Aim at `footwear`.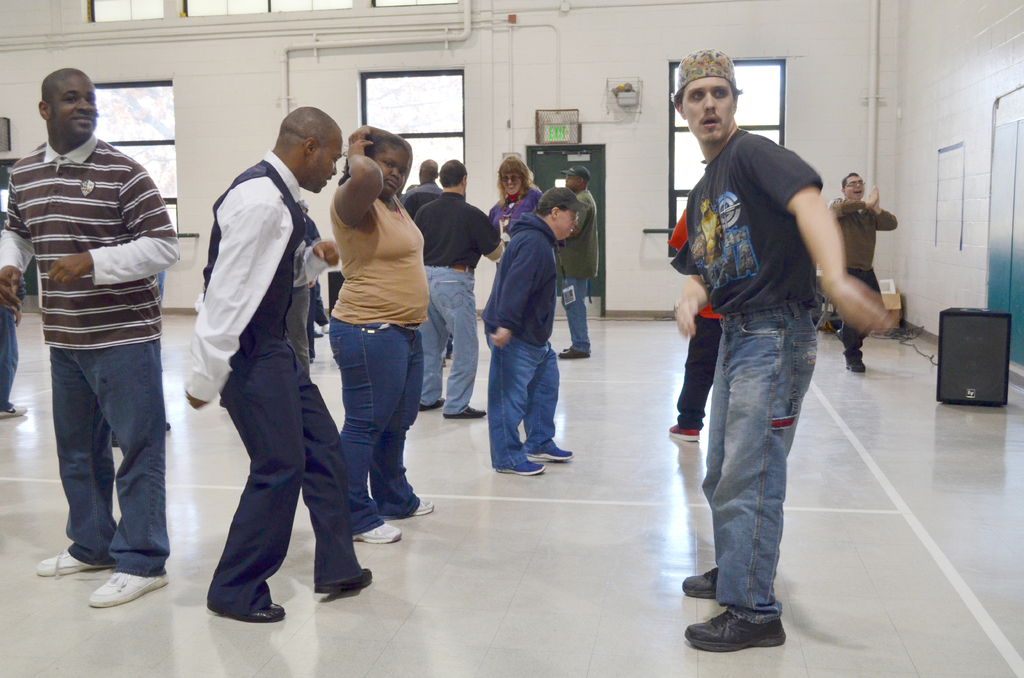
Aimed at 442:407:486:420.
